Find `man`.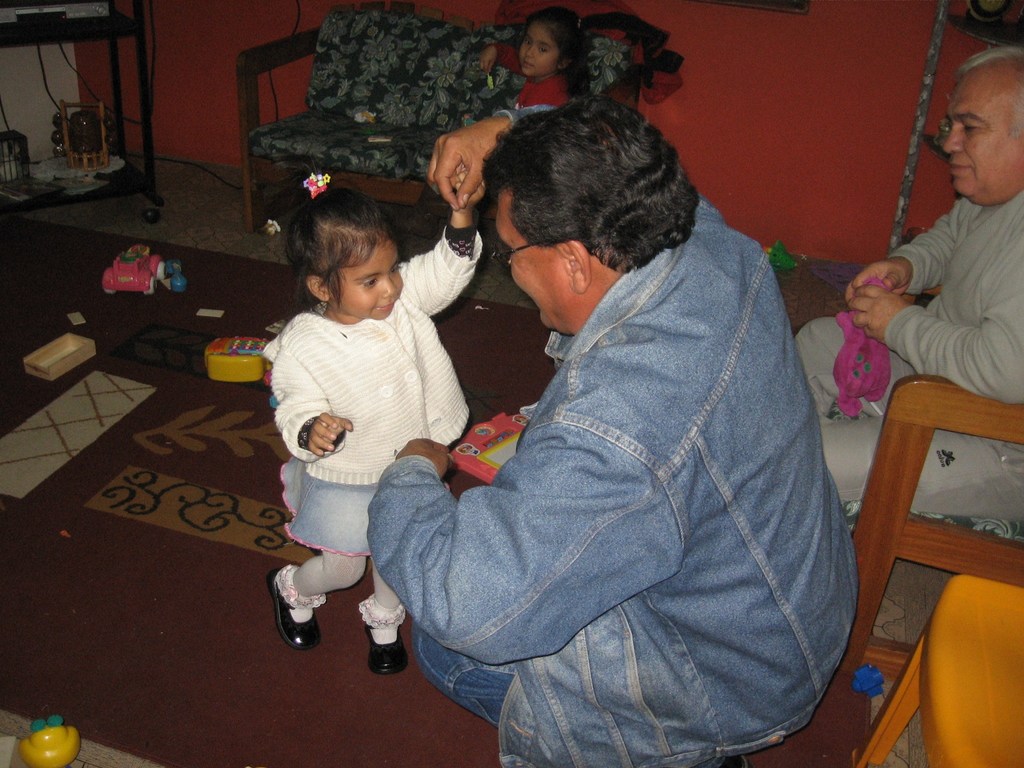
bbox(337, 76, 854, 759).
